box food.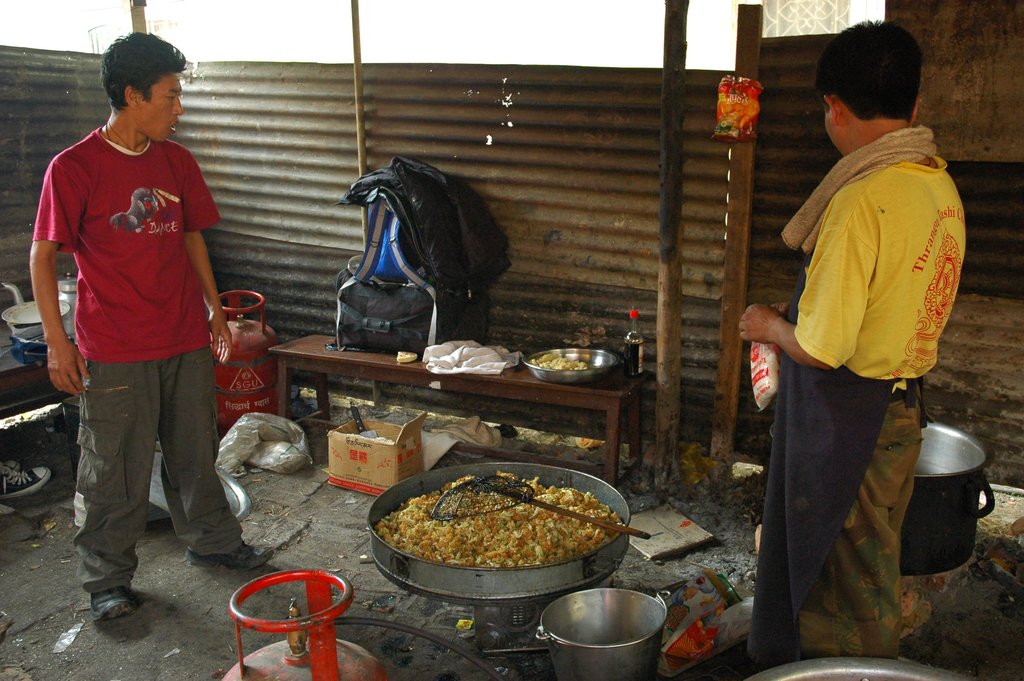
detection(399, 465, 633, 586).
